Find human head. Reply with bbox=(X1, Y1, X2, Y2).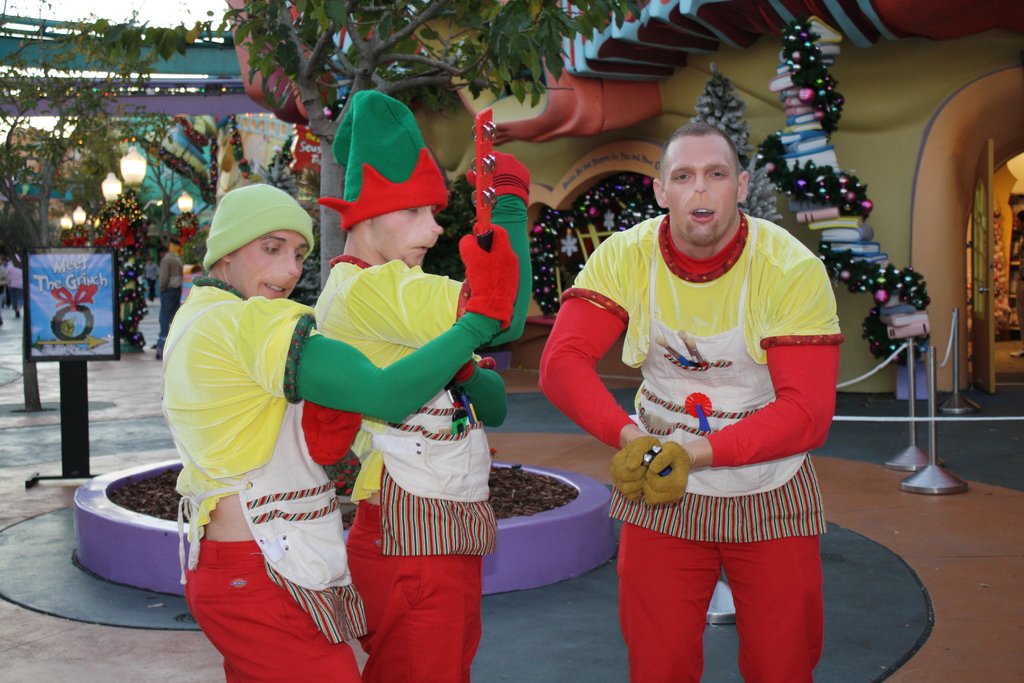
bbox=(652, 123, 749, 241).
